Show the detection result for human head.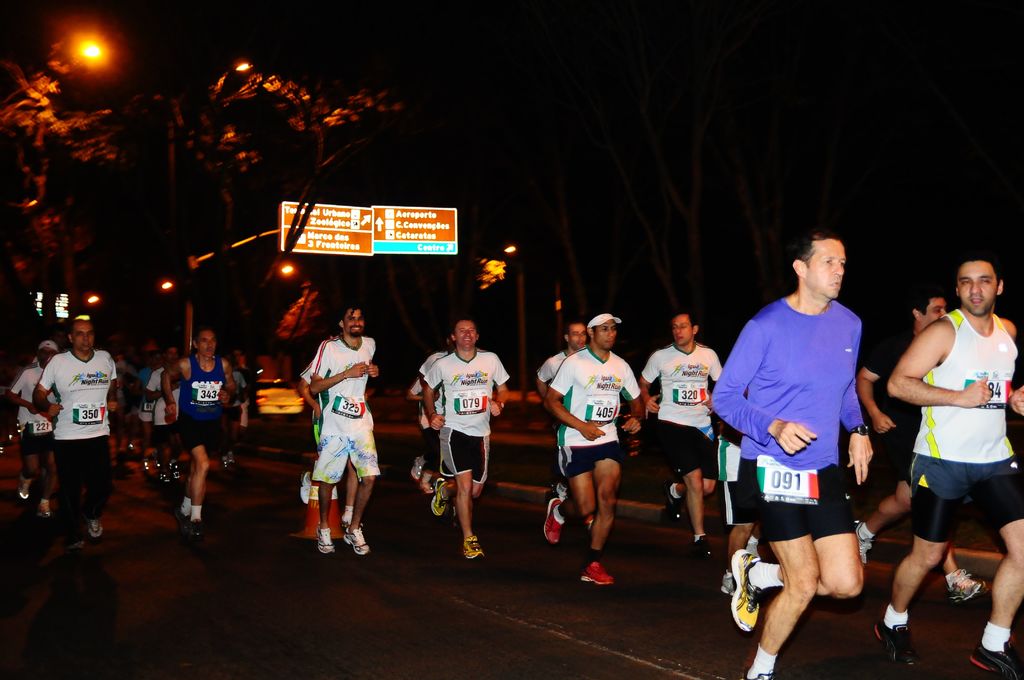
pyautogui.locateOnScreen(161, 345, 180, 365).
